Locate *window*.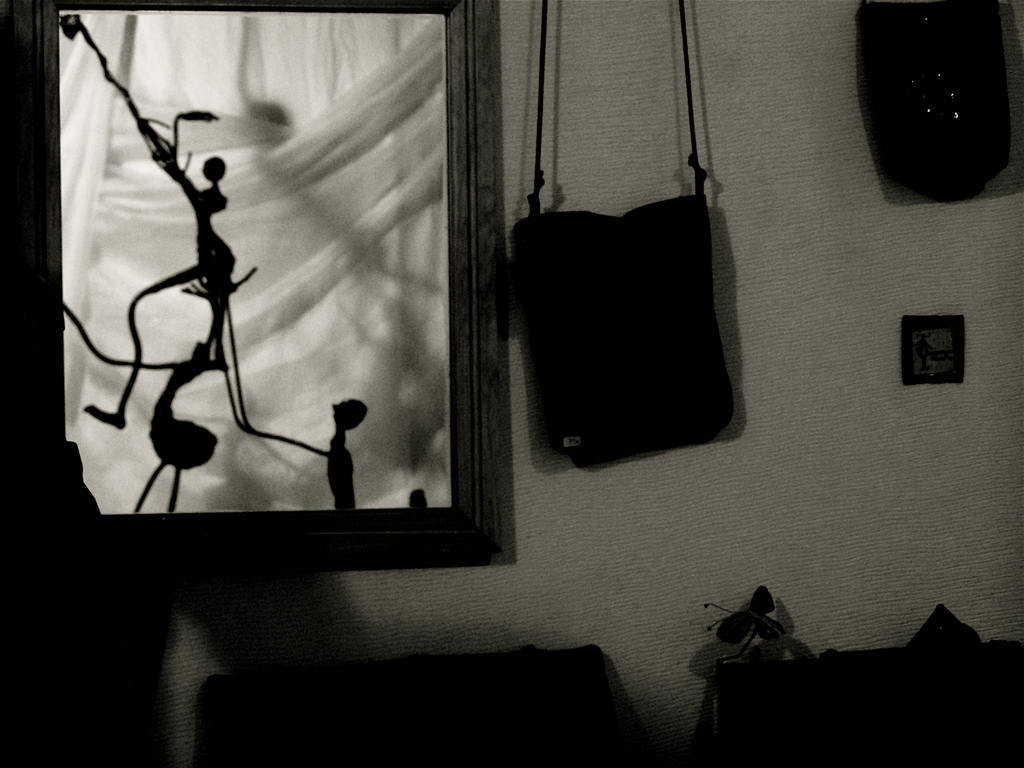
Bounding box: detection(26, 4, 509, 582).
